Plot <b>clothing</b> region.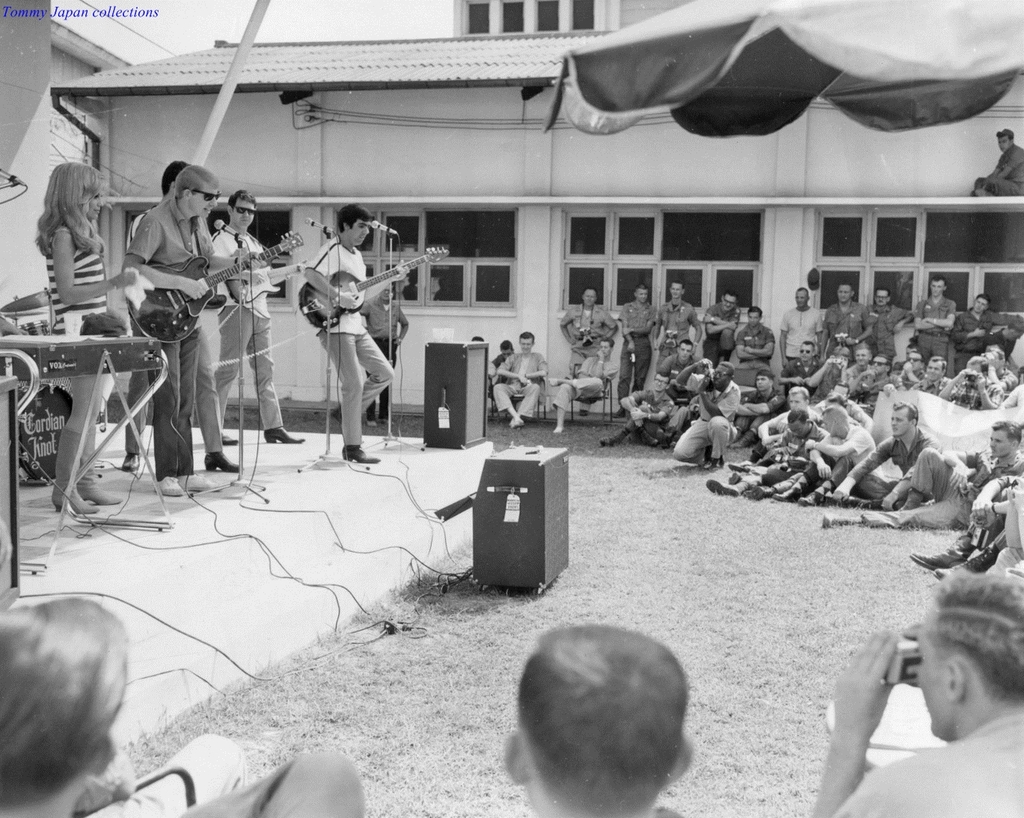
Plotted at Rect(733, 322, 781, 357).
